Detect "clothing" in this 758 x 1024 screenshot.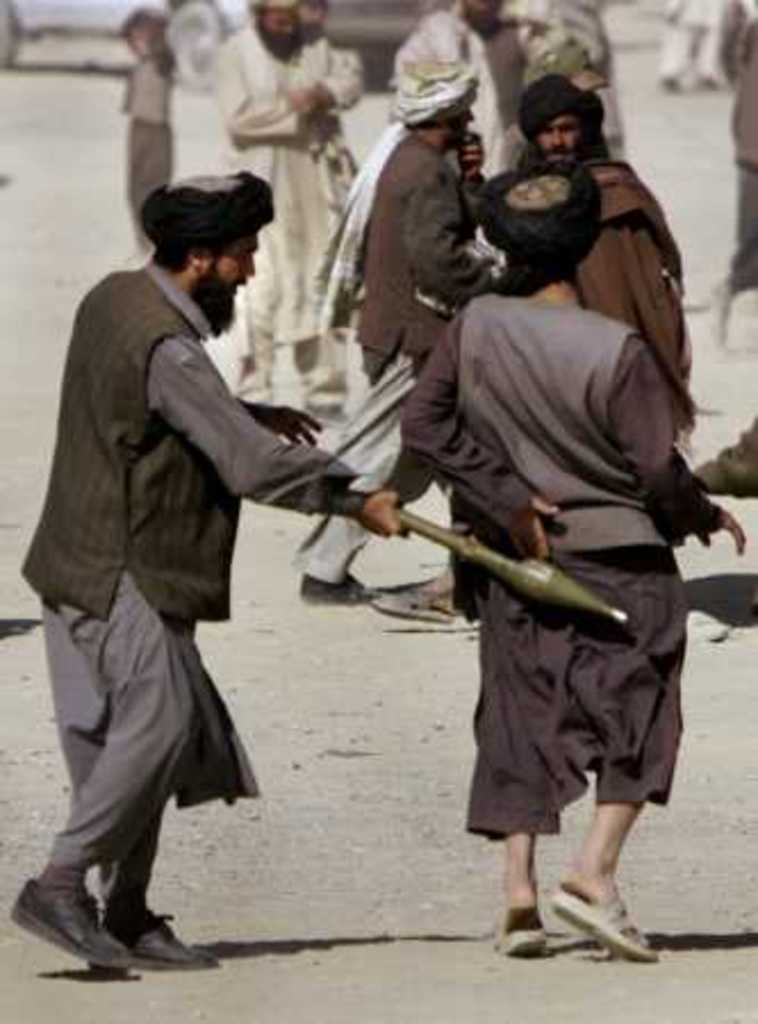
Detection: {"left": 656, "top": 0, "right": 753, "bottom": 82}.
